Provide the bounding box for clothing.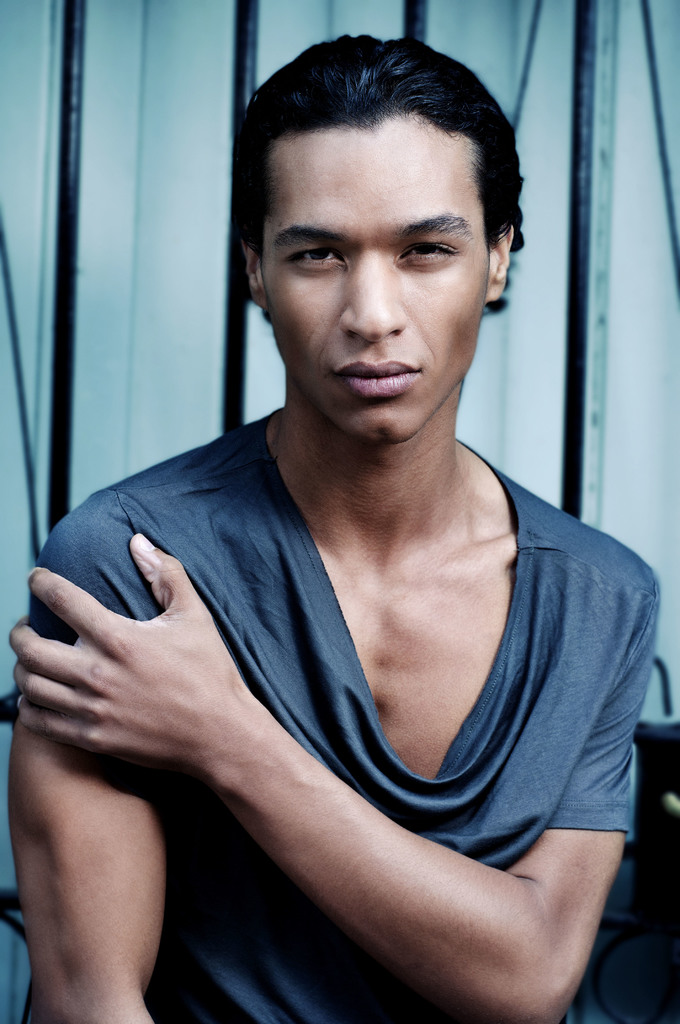
[0,461,645,1014].
